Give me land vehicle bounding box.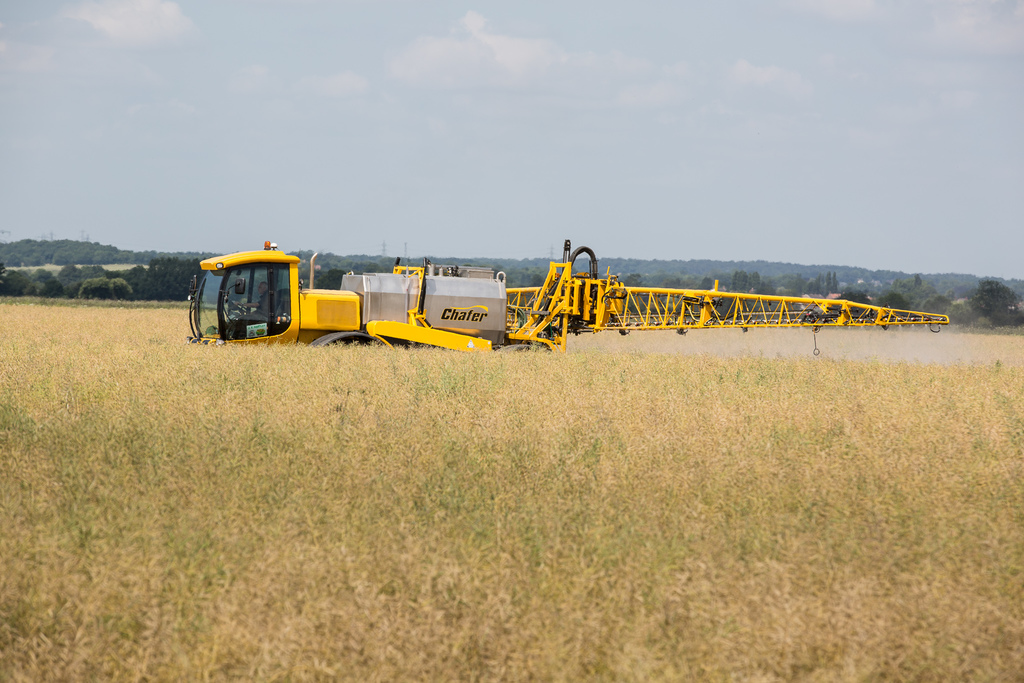
box(191, 240, 945, 349).
